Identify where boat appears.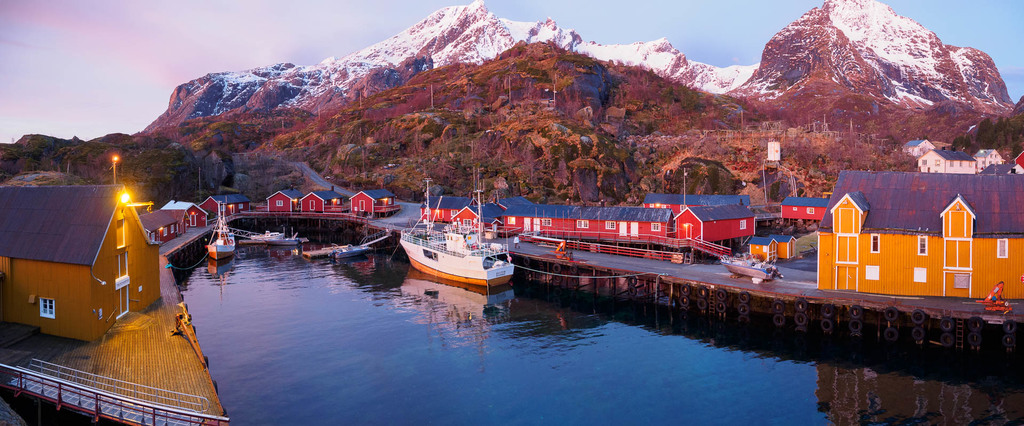
Appears at BBox(333, 247, 371, 258).
